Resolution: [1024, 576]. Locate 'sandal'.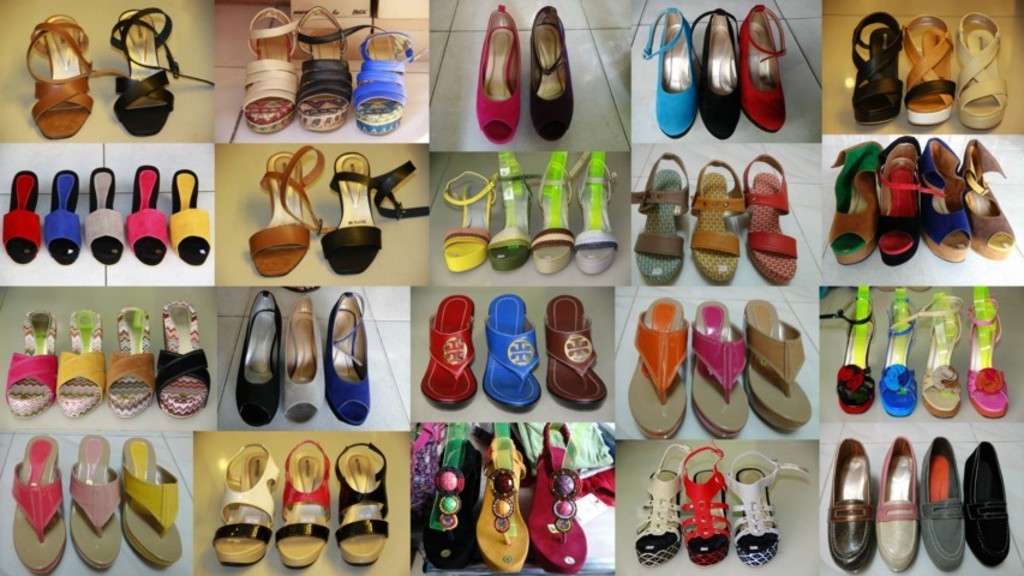
624/296/687/438.
